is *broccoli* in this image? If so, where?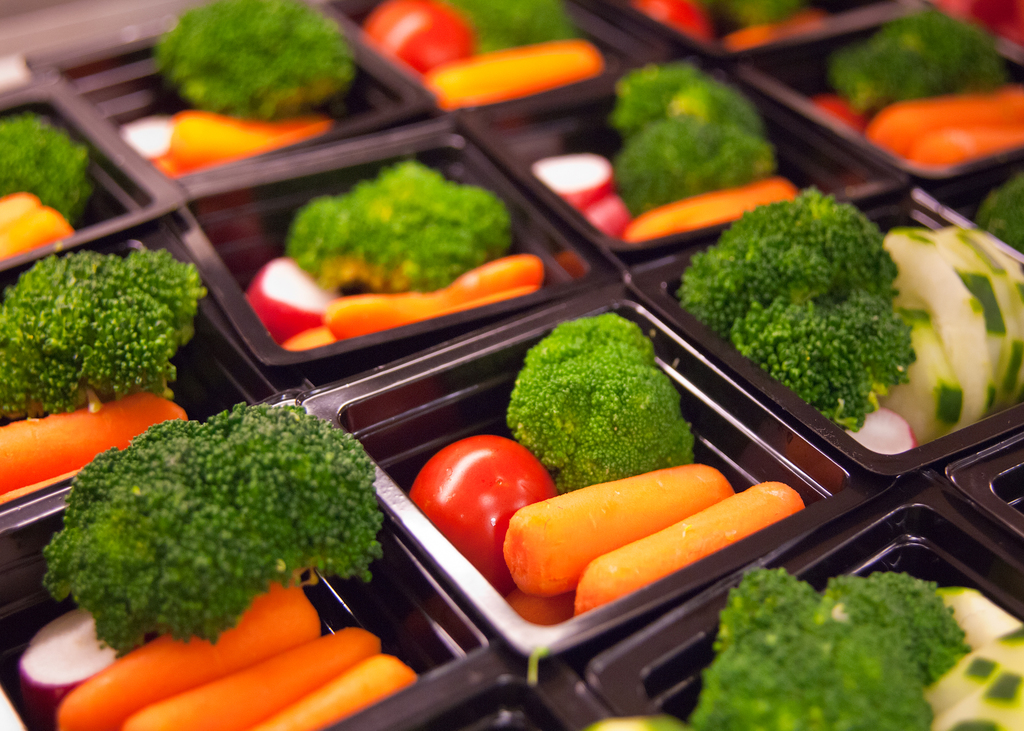
Yes, at [290, 161, 513, 292].
